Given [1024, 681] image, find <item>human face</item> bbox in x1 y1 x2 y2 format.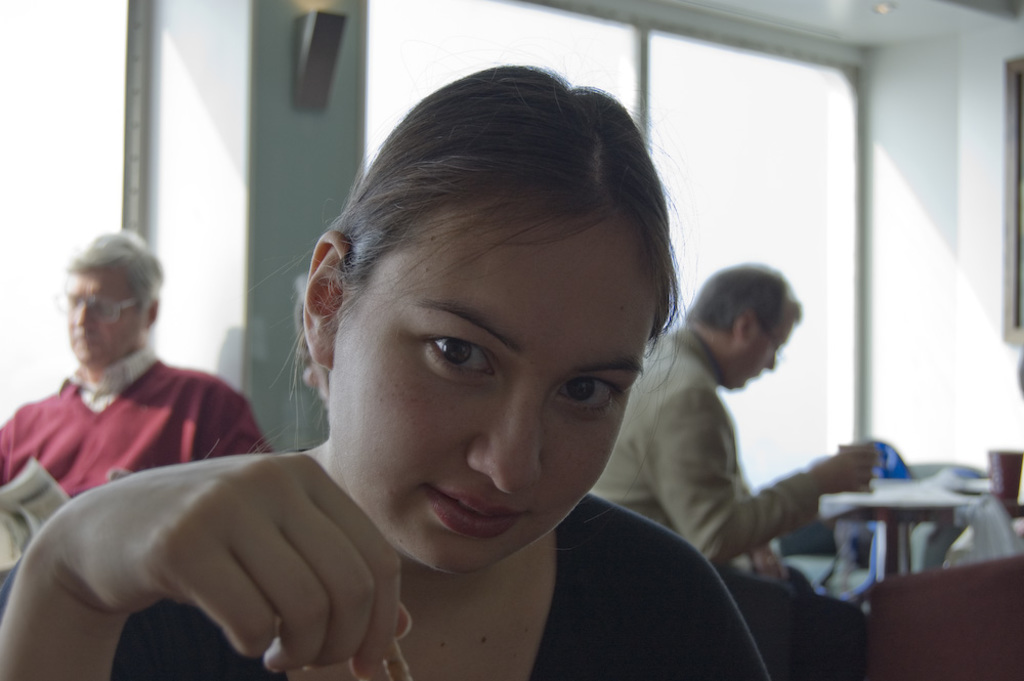
732 308 794 390.
